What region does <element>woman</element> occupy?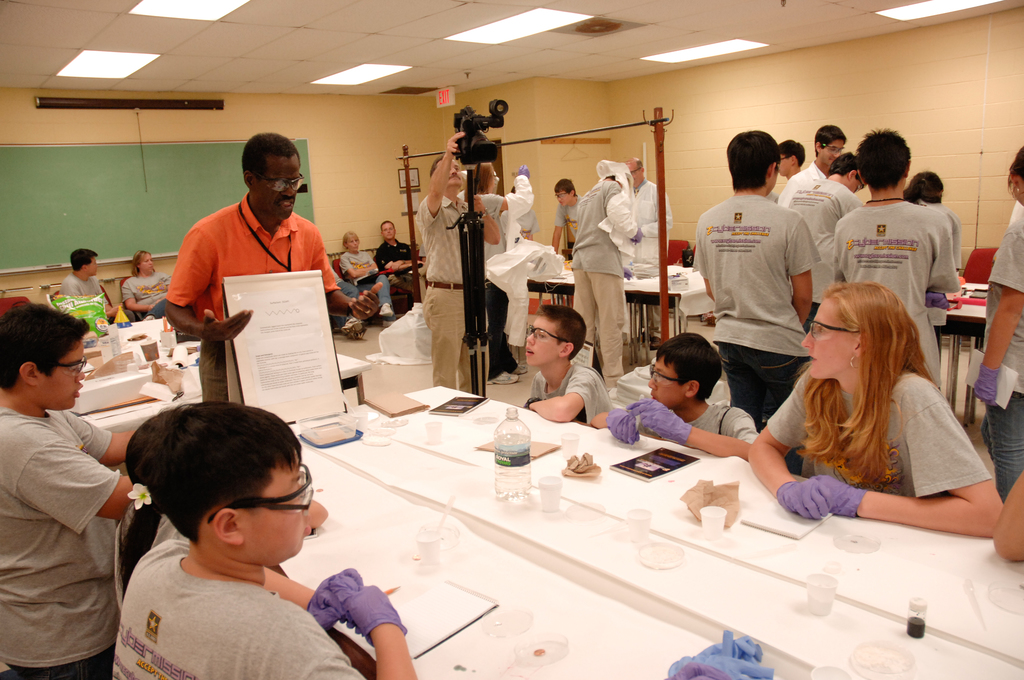
(left=336, top=226, right=387, bottom=330).
